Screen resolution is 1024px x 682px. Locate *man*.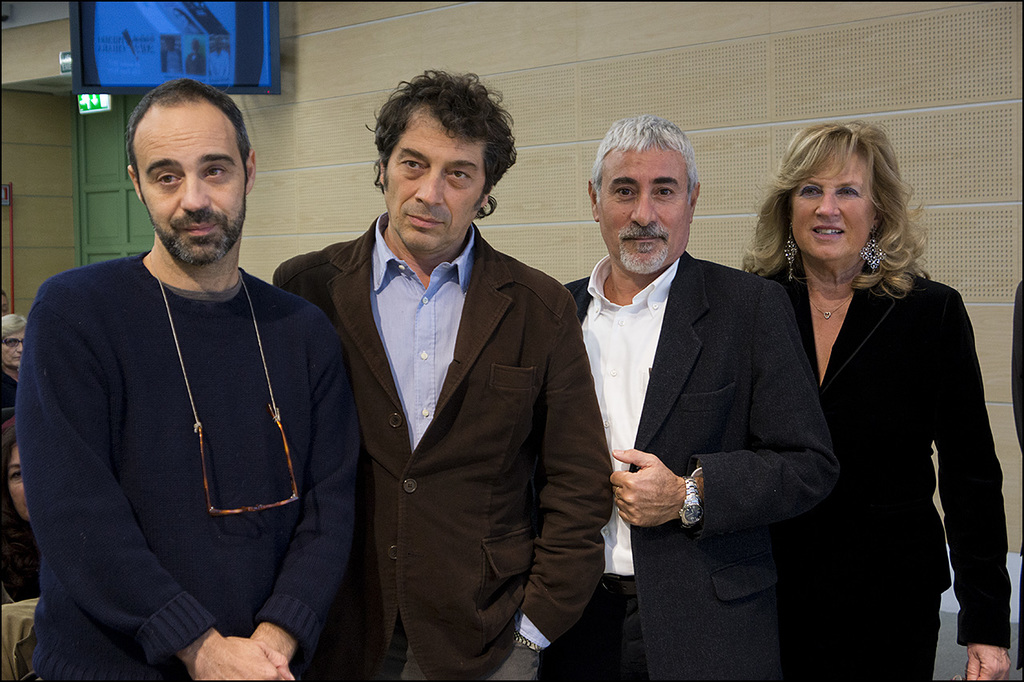
box(263, 63, 607, 681).
